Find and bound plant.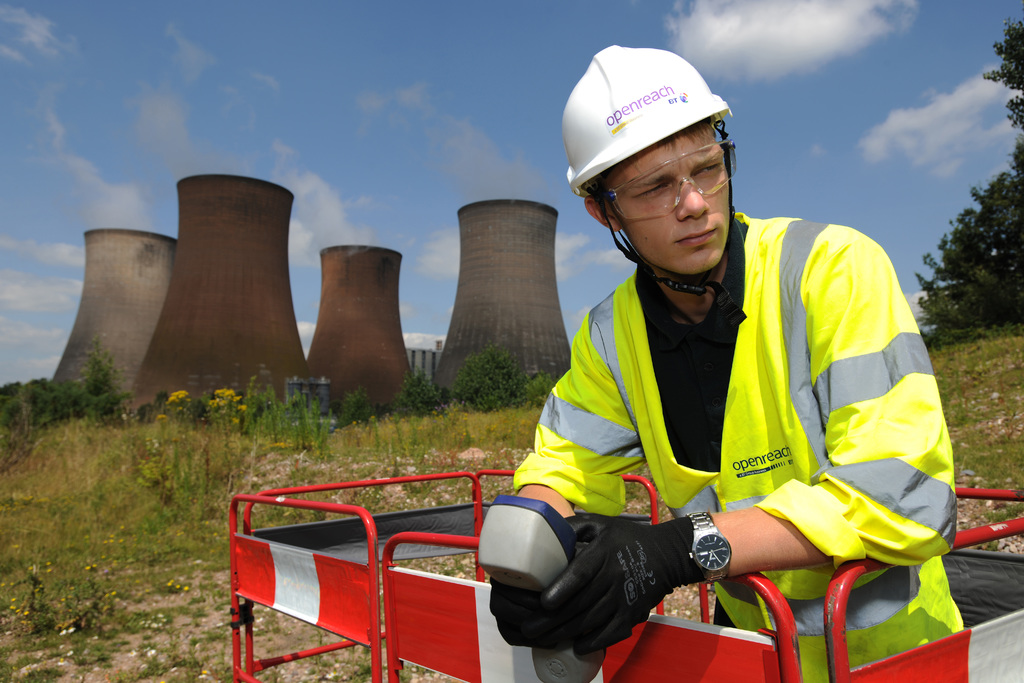
Bound: region(84, 342, 120, 419).
